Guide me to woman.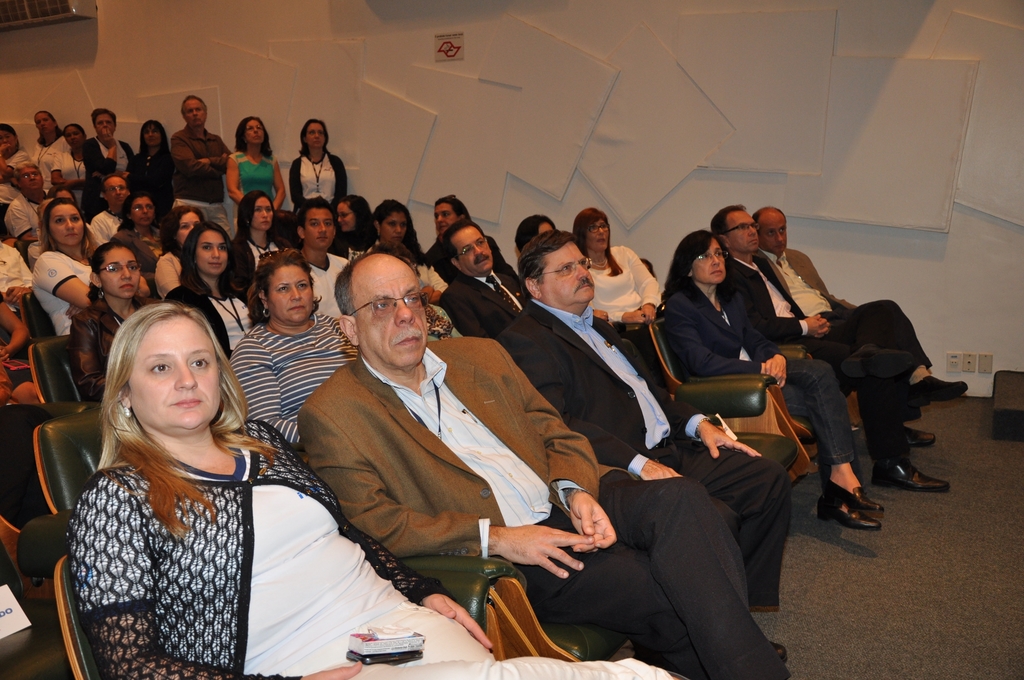
Guidance: detection(374, 205, 450, 337).
